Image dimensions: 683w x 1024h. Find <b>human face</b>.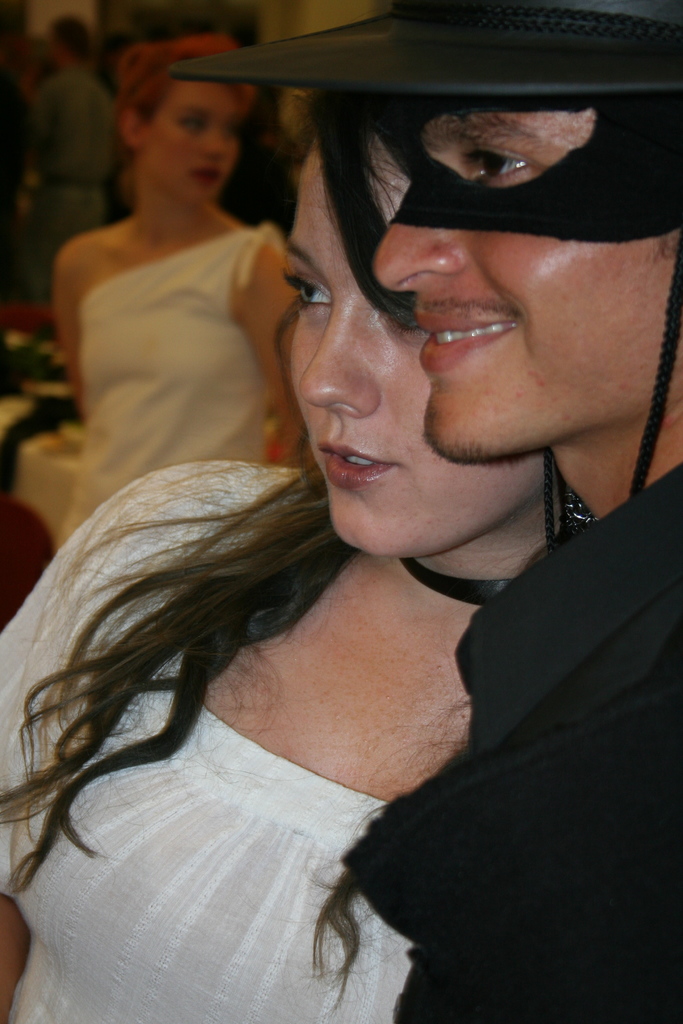
x1=281, y1=127, x2=555, y2=548.
